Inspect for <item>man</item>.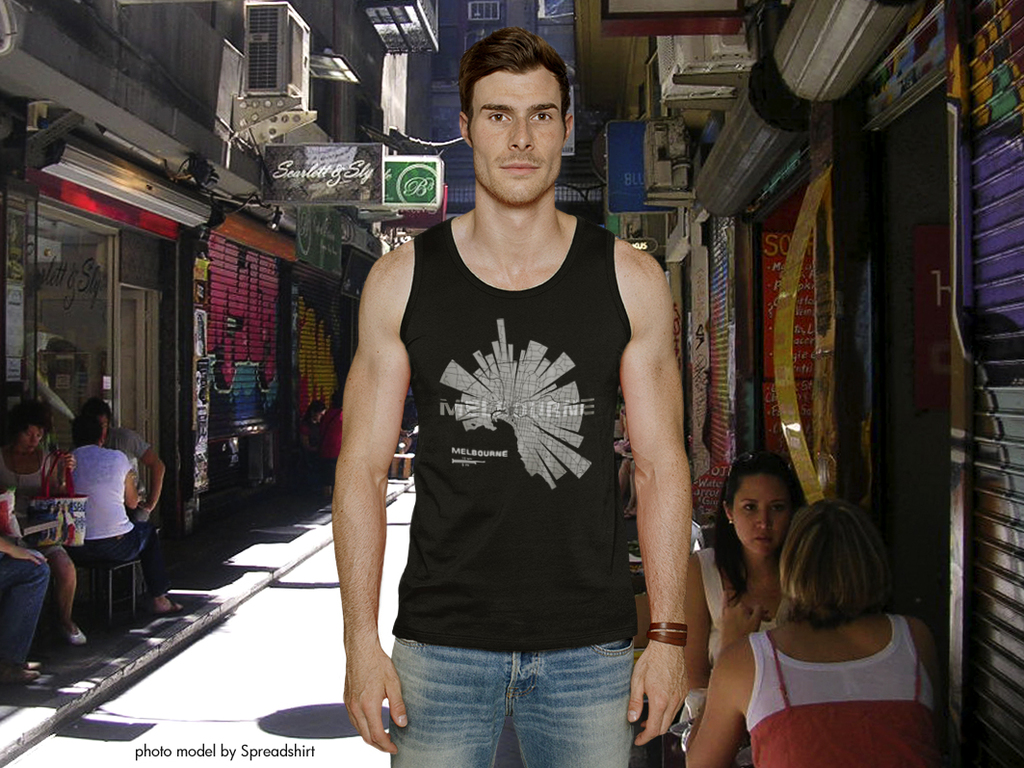
Inspection: Rect(85, 394, 170, 598).
